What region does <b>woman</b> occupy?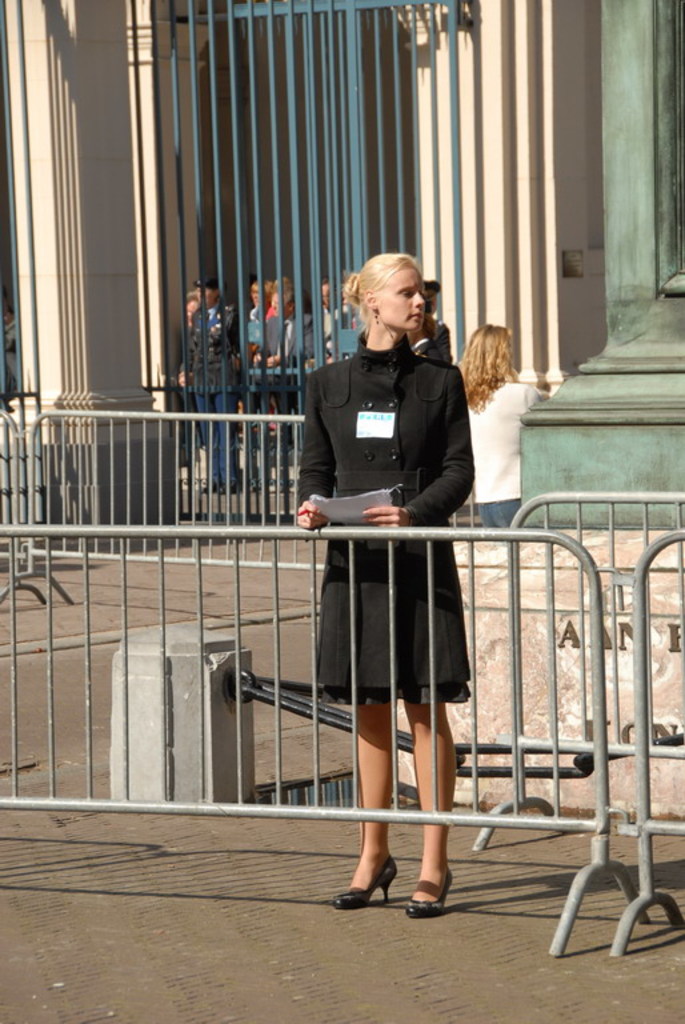
BBox(458, 325, 548, 537).
